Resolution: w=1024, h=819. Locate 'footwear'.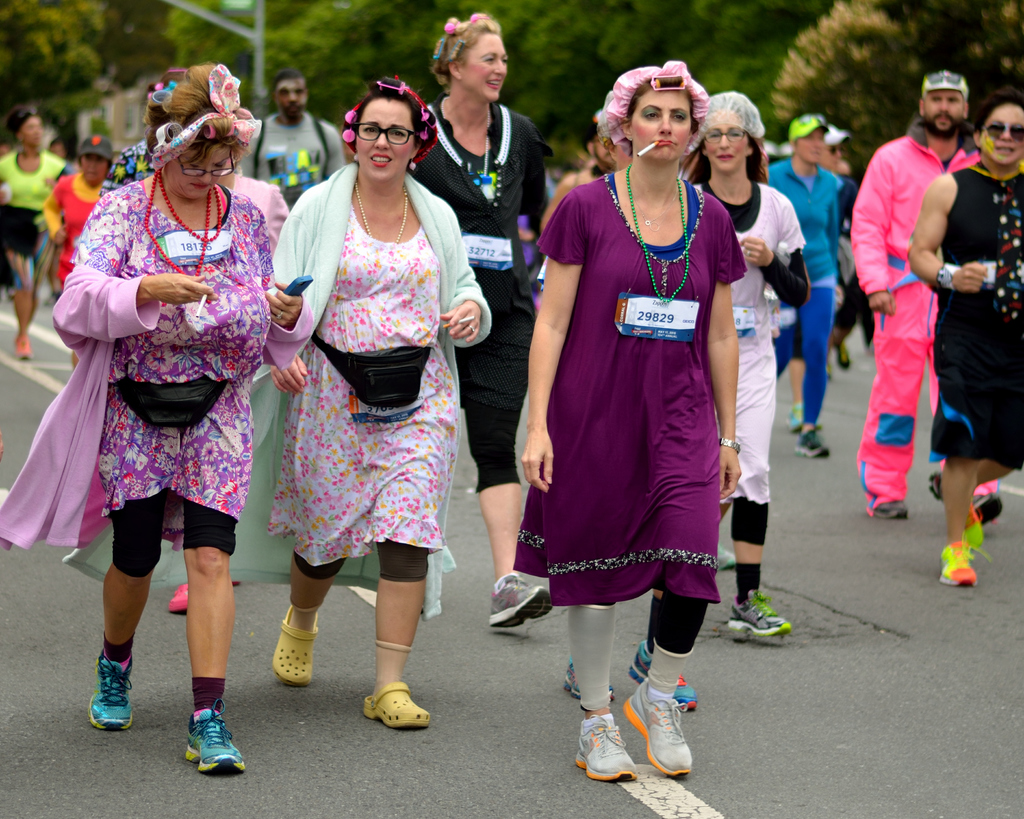
pyautogui.locateOnScreen(559, 657, 612, 703).
